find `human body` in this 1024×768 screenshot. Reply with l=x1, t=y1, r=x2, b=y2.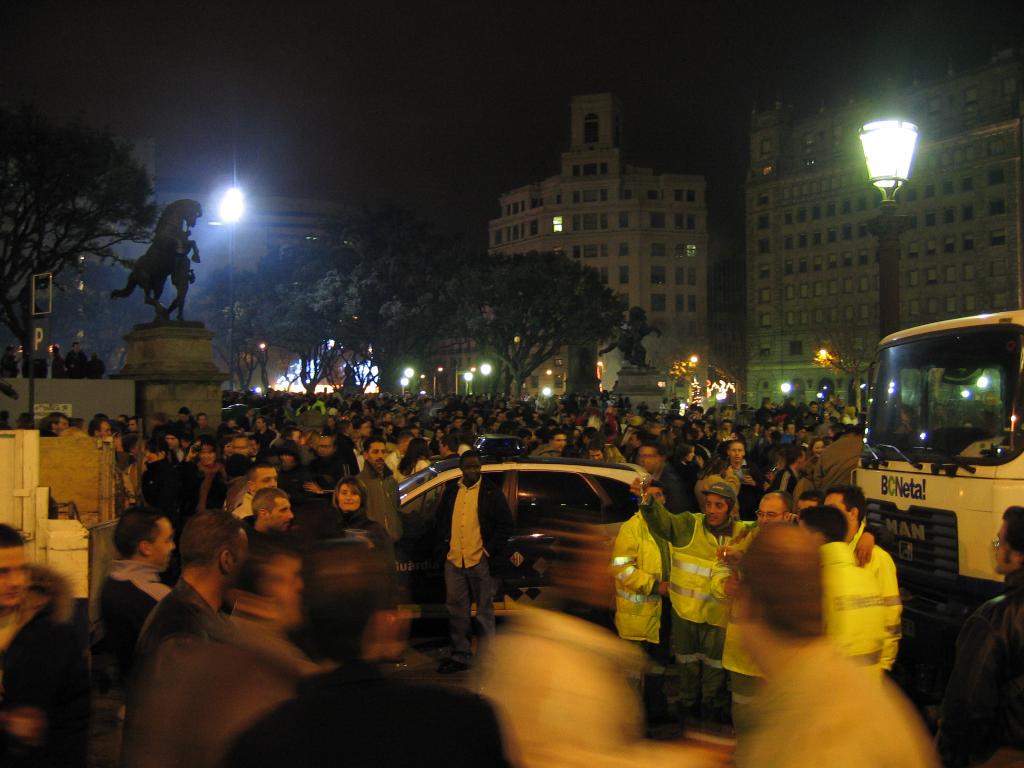
l=824, t=484, r=905, b=668.
